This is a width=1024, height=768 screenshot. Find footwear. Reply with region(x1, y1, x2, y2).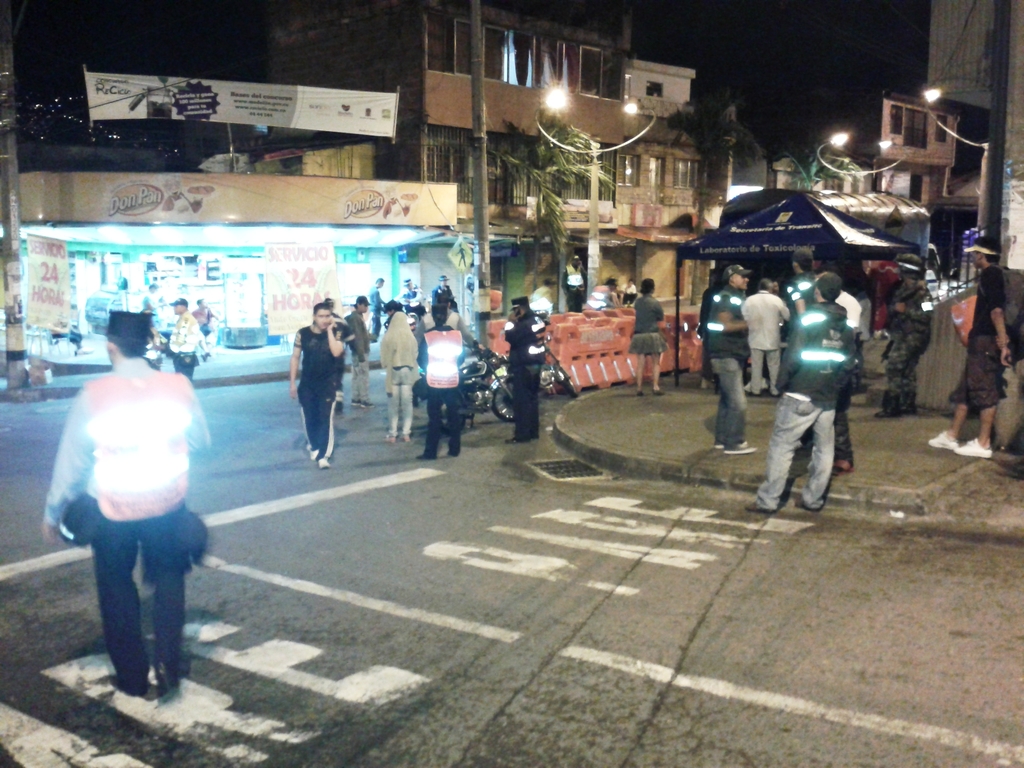
region(350, 398, 362, 403).
